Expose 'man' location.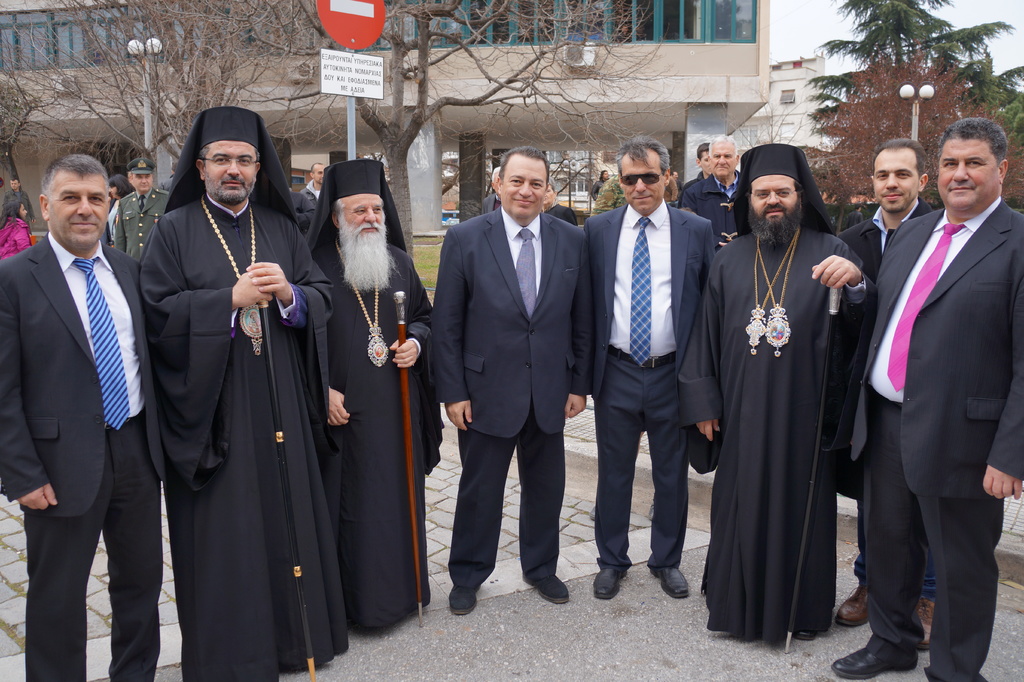
Exposed at <region>0, 151, 168, 674</region>.
